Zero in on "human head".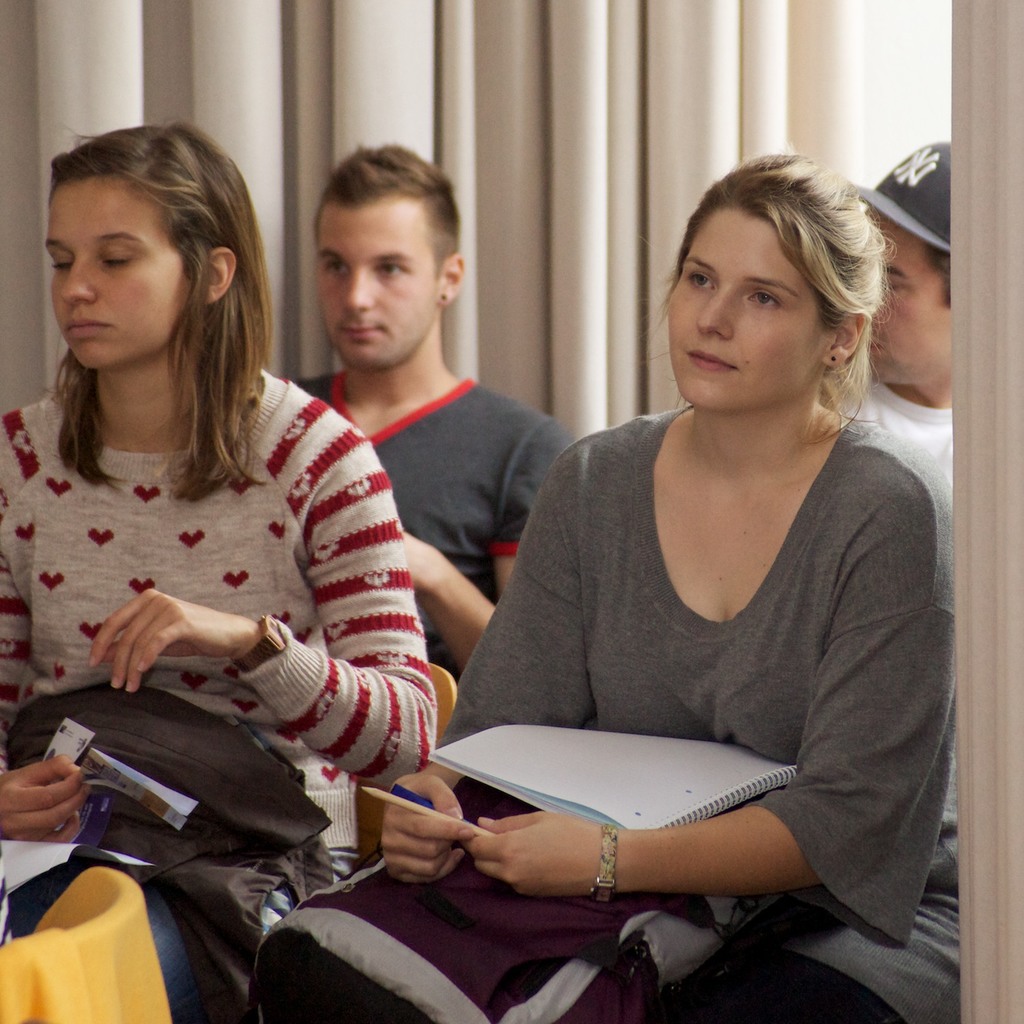
Zeroed in: rect(671, 151, 910, 422).
